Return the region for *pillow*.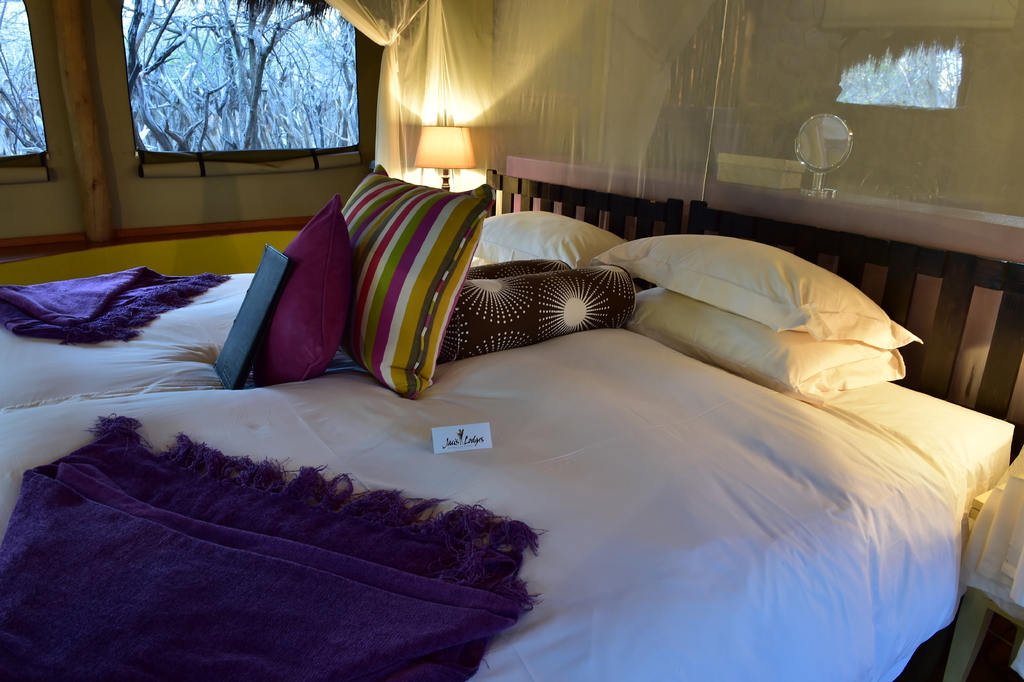
BBox(476, 212, 628, 267).
